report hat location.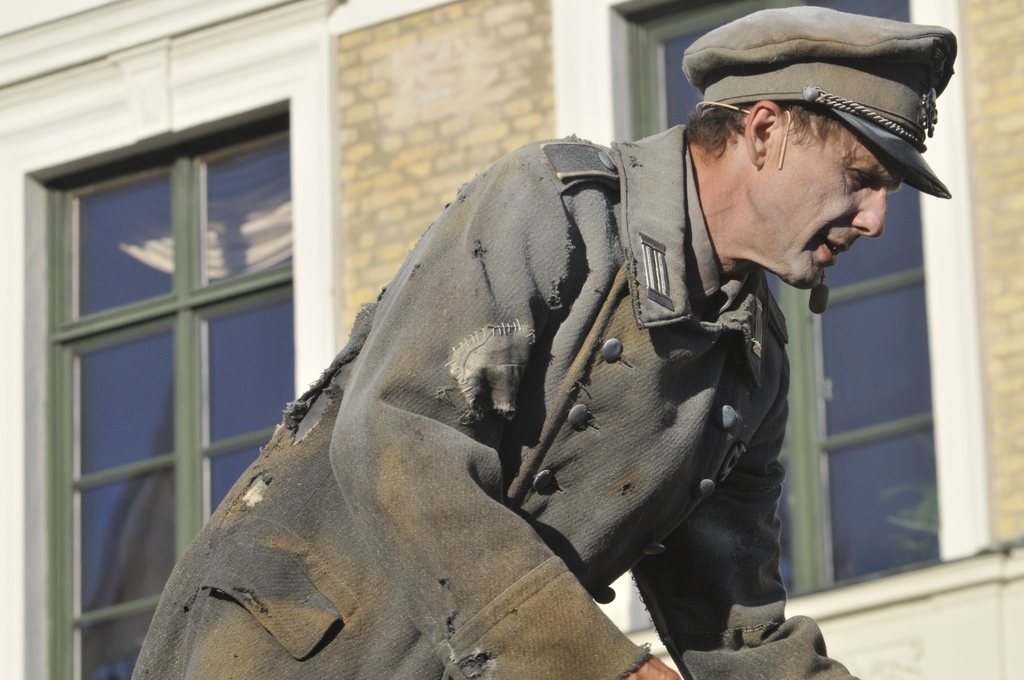
Report: (x1=680, y1=3, x2=950, y2=200).
